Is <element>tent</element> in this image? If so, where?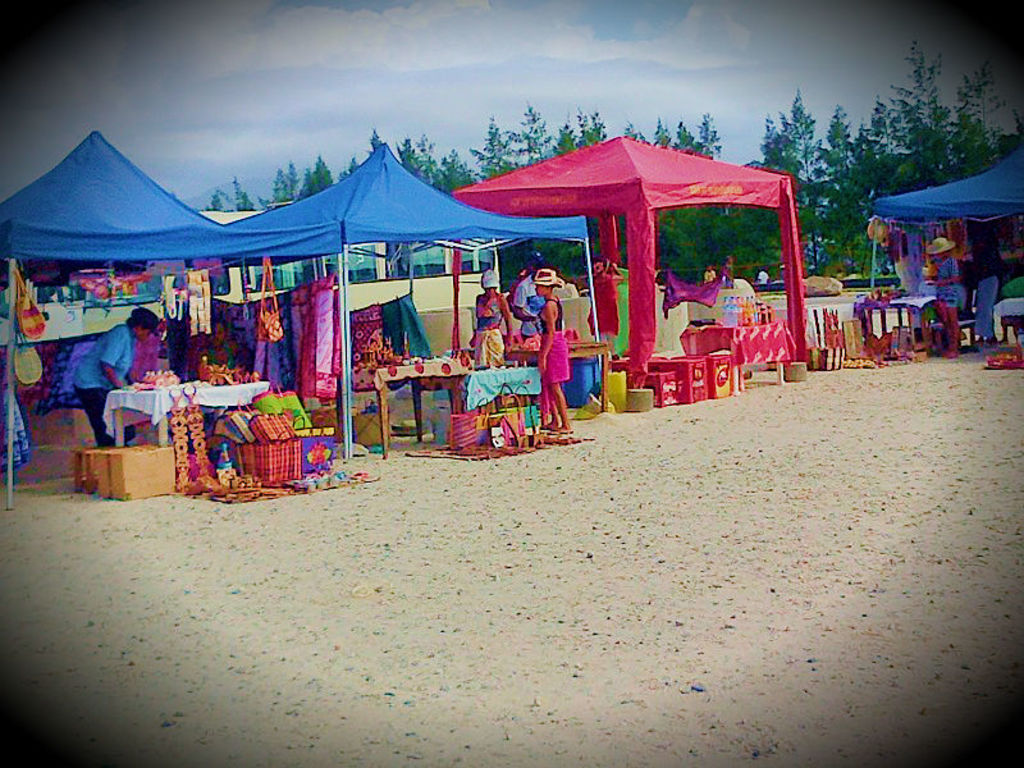
Yes, at x1=877, y1=115, x2=1023, y2=287.
